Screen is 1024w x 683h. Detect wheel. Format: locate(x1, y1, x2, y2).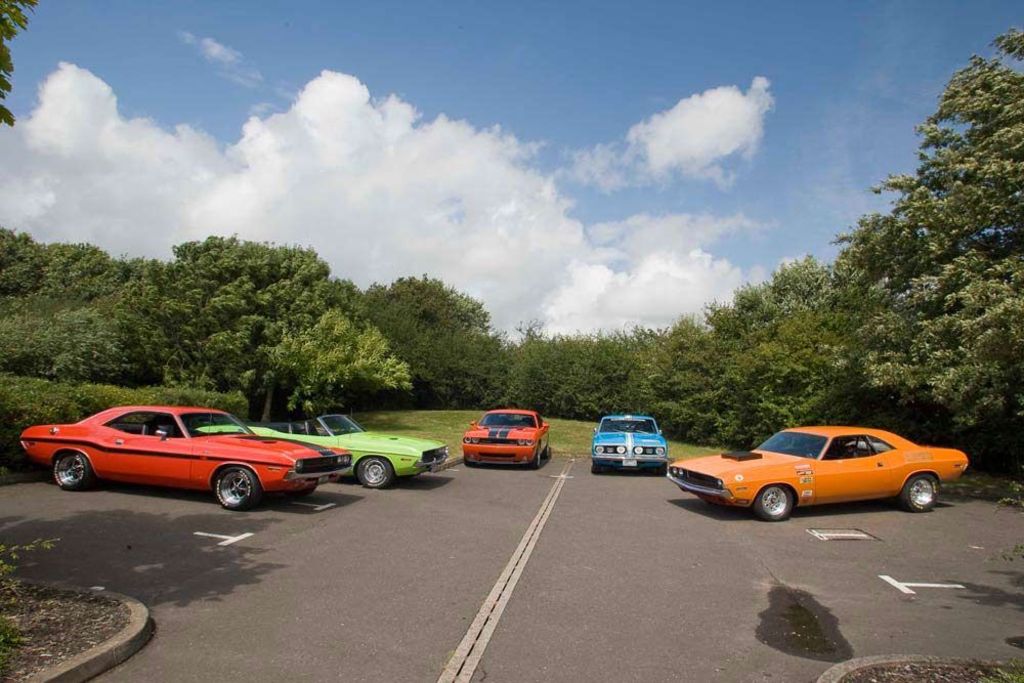
locate(898, 475, 939, 513).
